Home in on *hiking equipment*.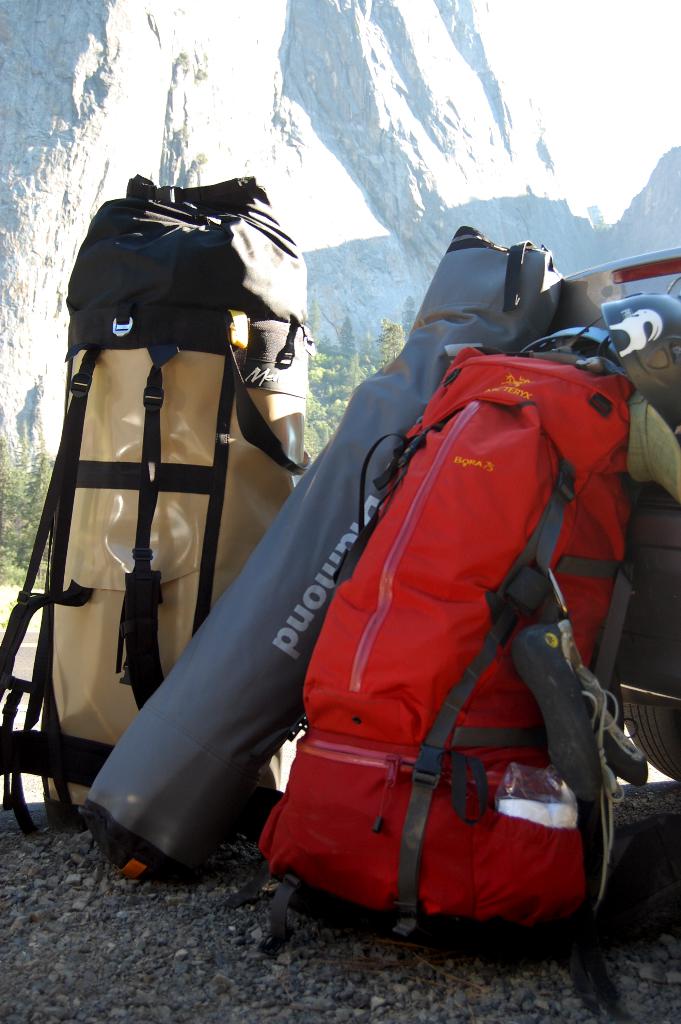
Homed in at <region>583, 288, 680, 445</region>.
